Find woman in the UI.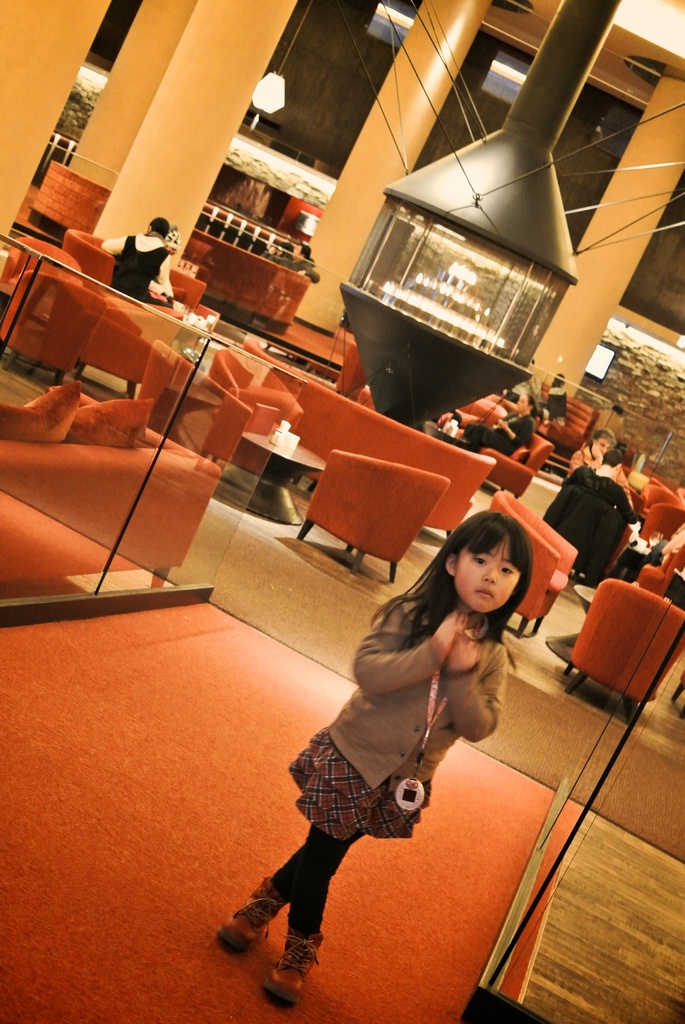
UI element at 544, 372, 568, 422.
